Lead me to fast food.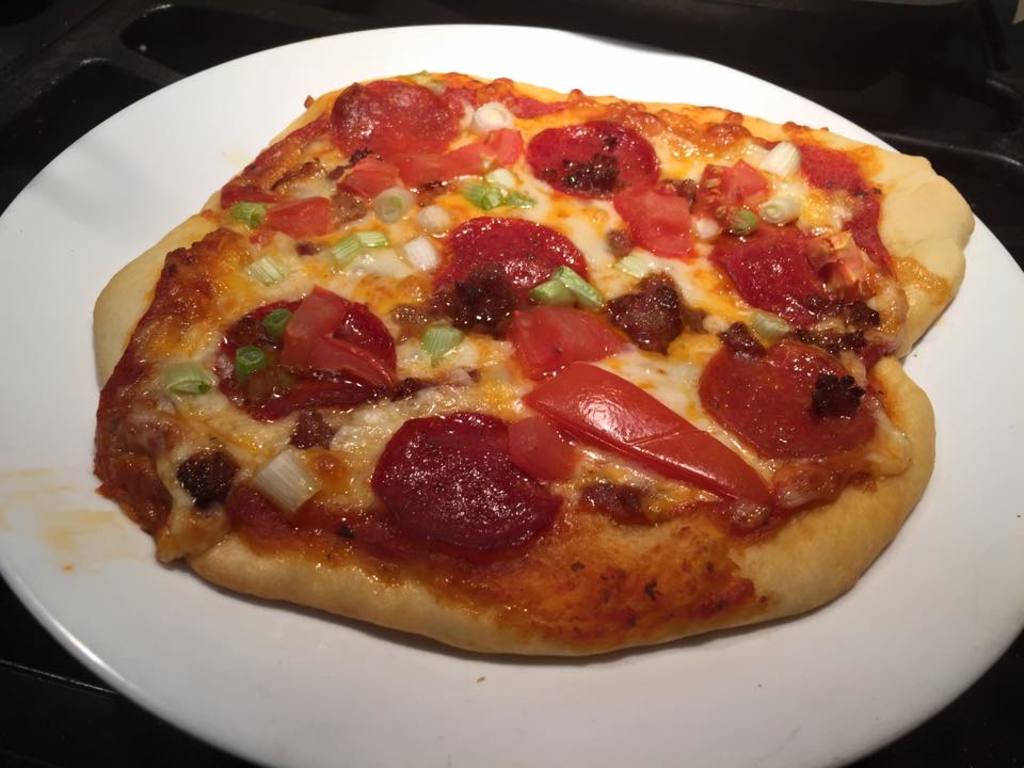
Lead to (70,58,988,660).
